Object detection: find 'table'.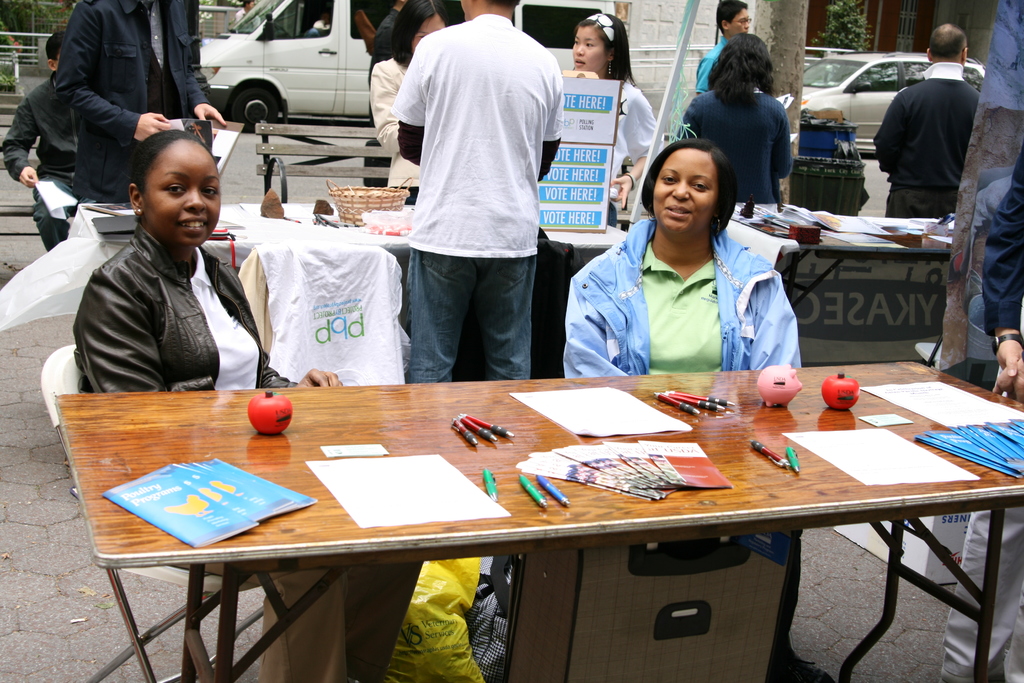
bbox=[58, 360, 1023, 682].
